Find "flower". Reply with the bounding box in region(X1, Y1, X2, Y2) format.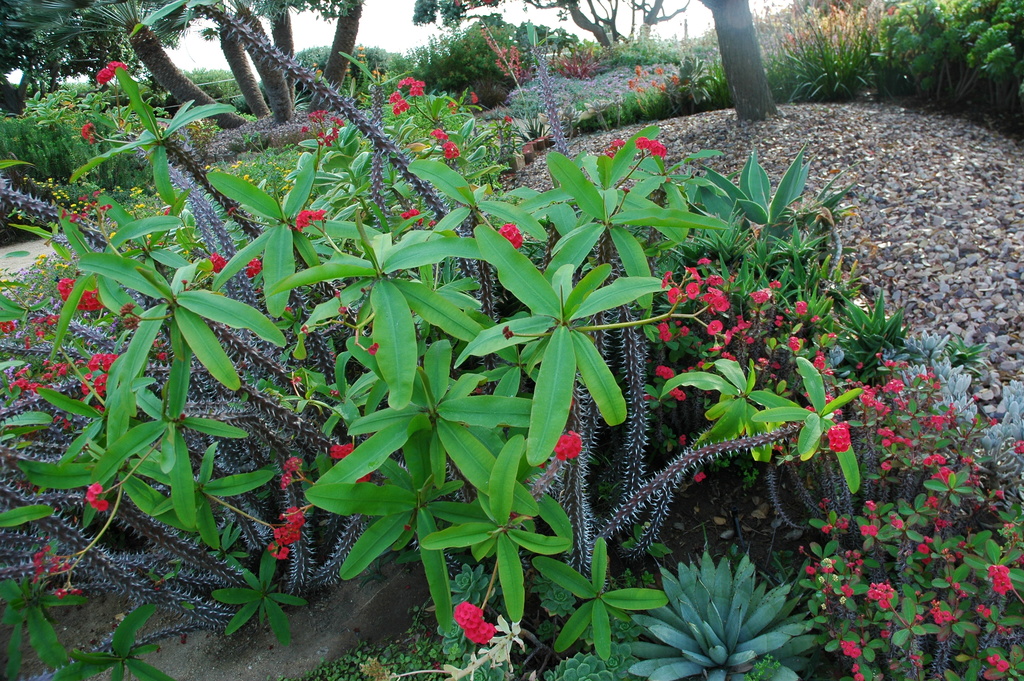
region(404, 78, 428, 93).
